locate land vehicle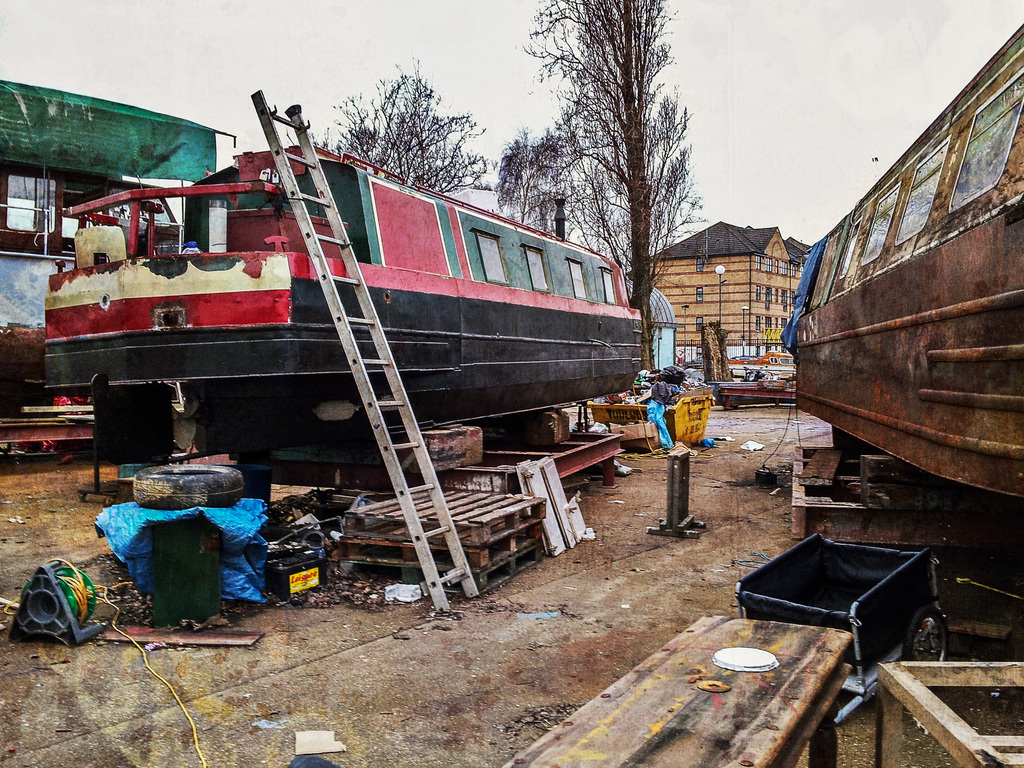
<bbox>47, 141, 643, 427</bbox>
